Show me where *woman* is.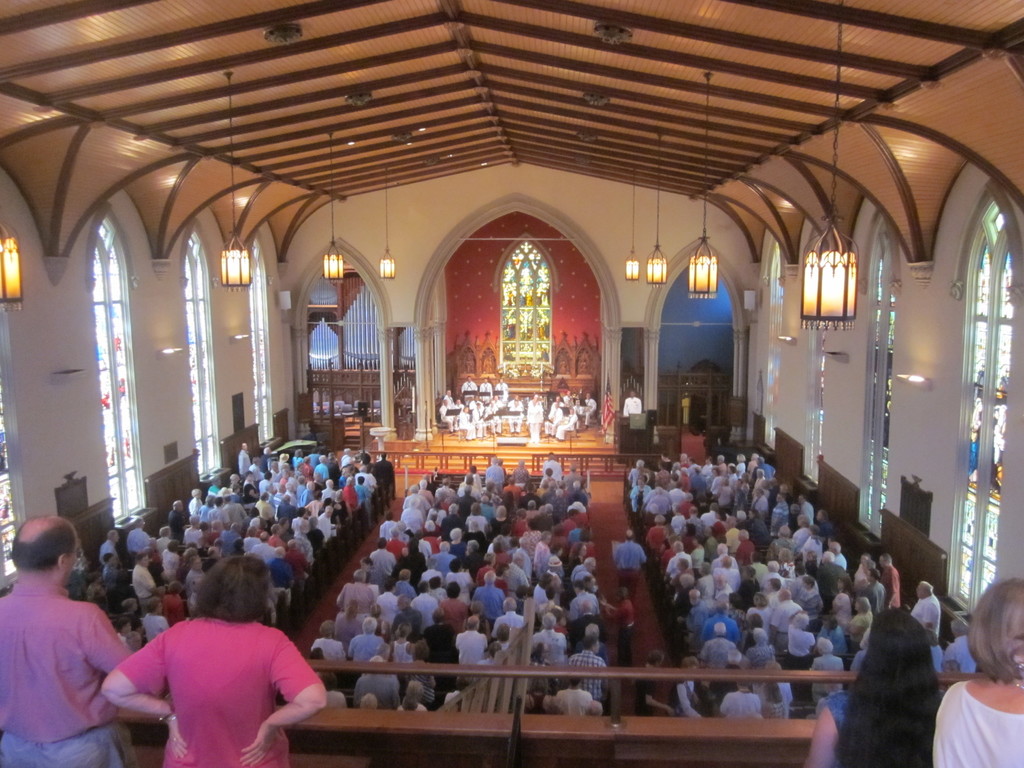
*woman* is at [left=525, top=676, right=553, bottom=714].
